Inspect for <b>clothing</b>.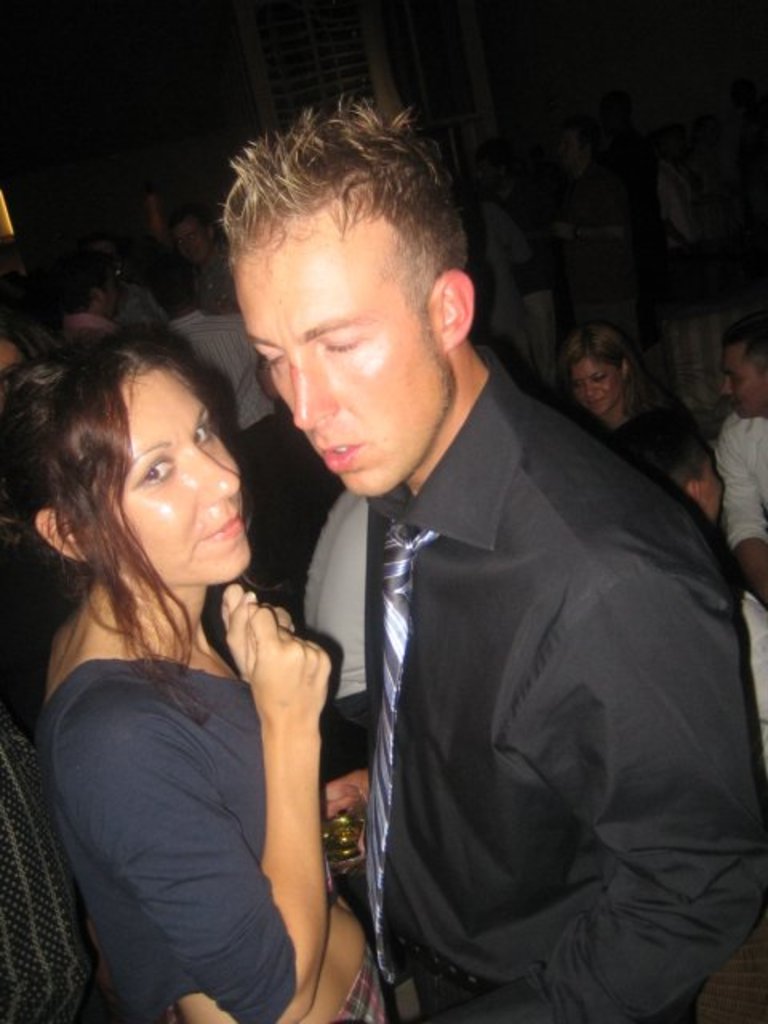
Inspection: box=[605, 379, 706, 458].
